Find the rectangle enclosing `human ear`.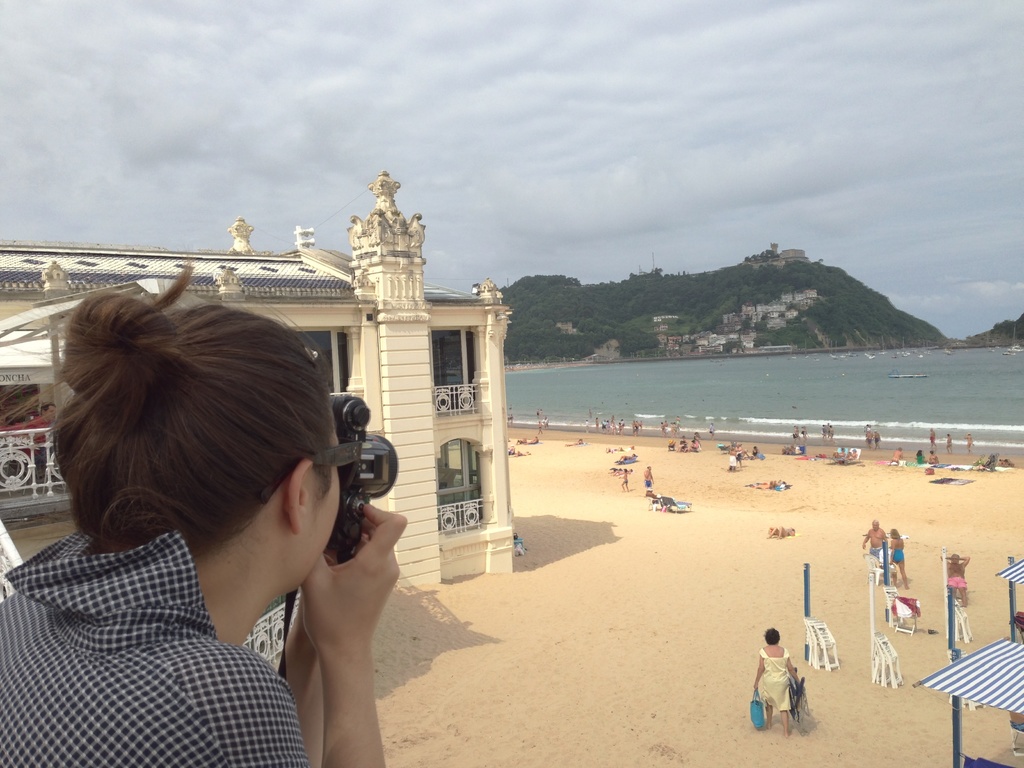
Rect(285, 462, 310, 531).
